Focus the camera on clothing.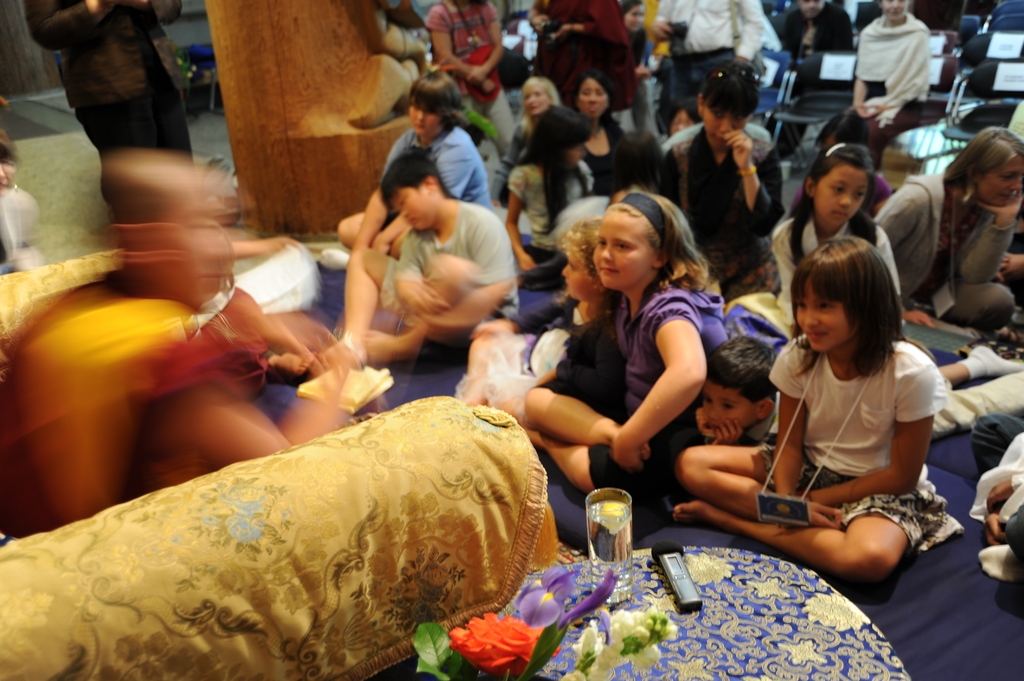
Focus region: (595,270,733,474).
